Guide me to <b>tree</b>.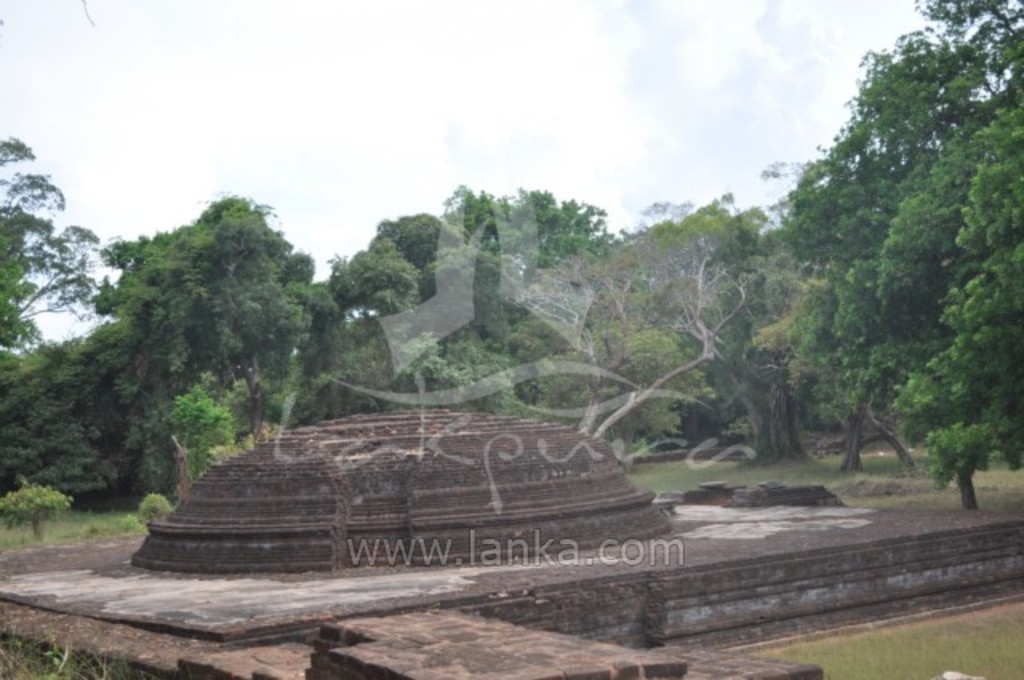
Guidance: (left=877, top=114, right=1022, bottom=467).
